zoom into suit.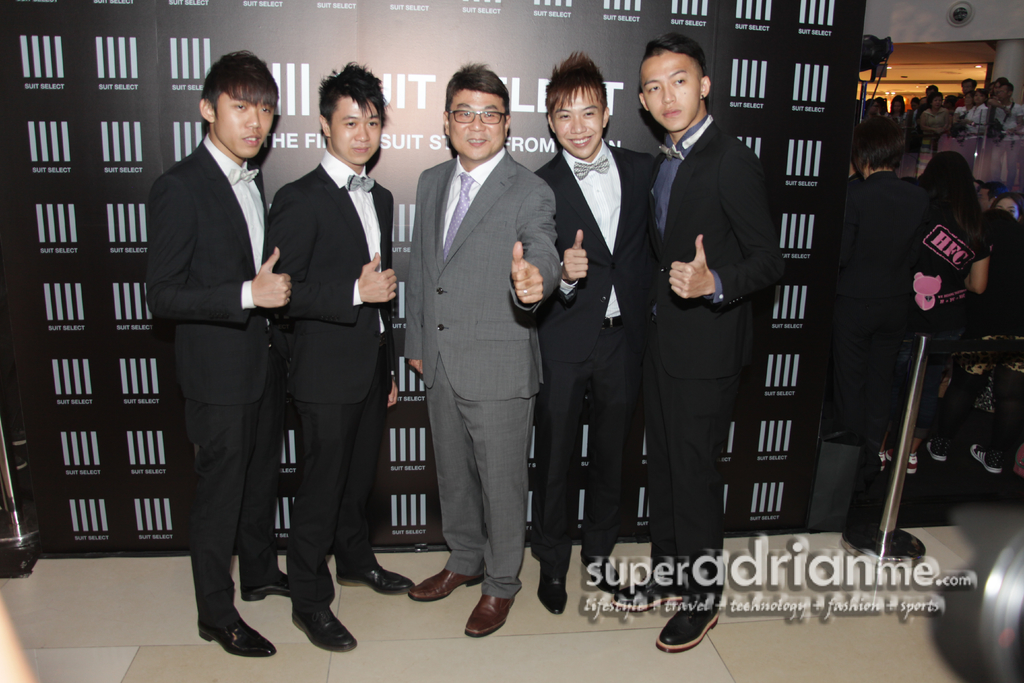
Zoom target: {"x1": 257, "y1": 147, "x2": 399, "y2": 617}.
